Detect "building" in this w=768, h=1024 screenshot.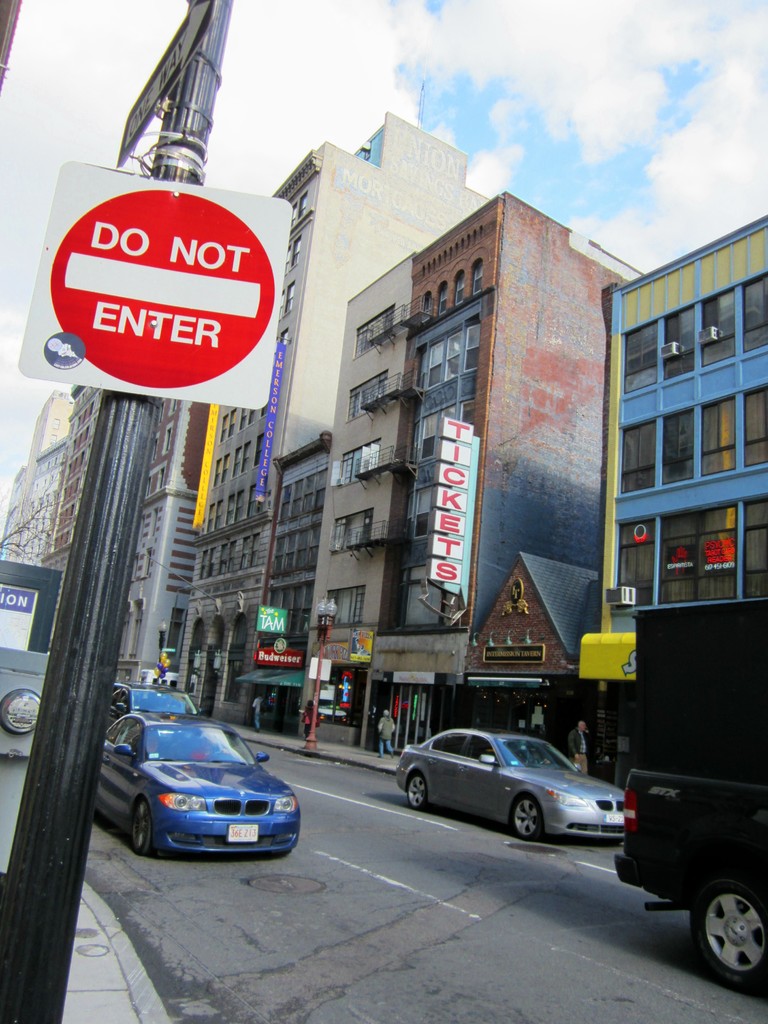
Detection: box=[291, 252, 418, 736].
